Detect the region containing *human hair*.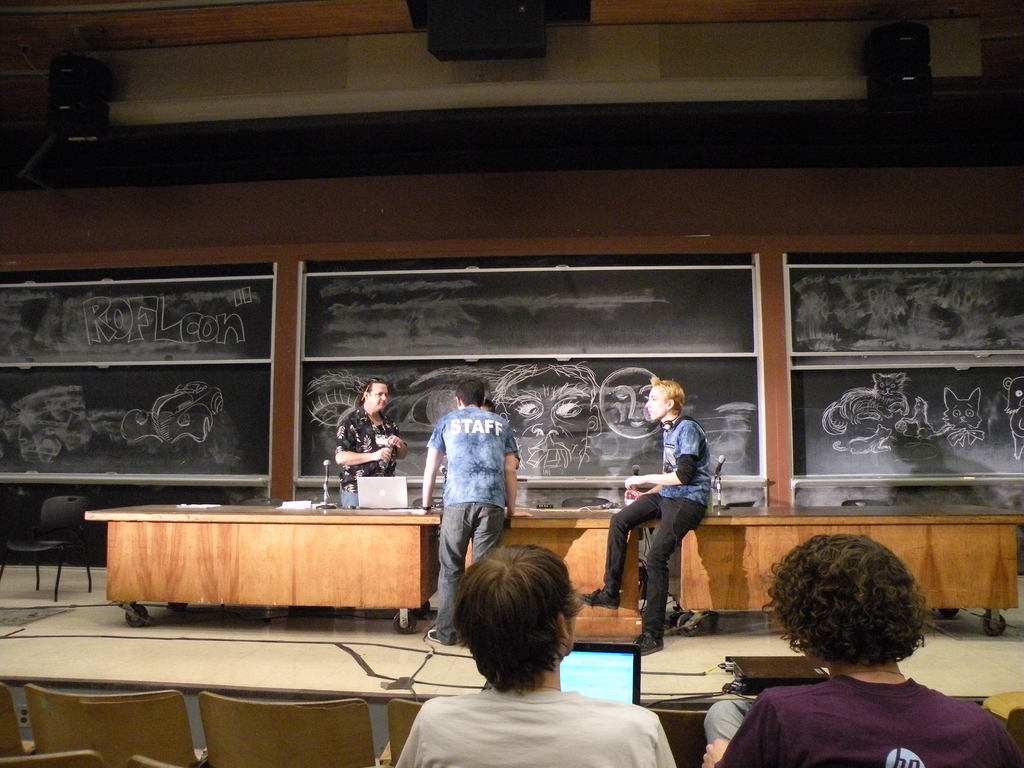
(left=356, top=378, right=392, bottom=410).
